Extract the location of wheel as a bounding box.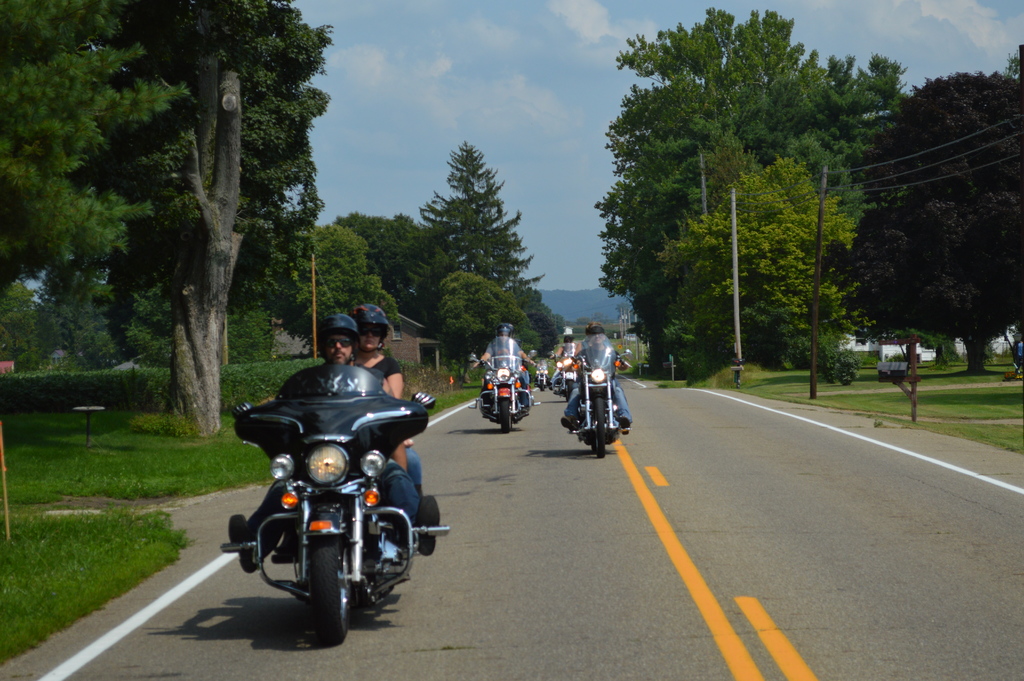
<bbox>566, 382, 576, 404</bbox>.
